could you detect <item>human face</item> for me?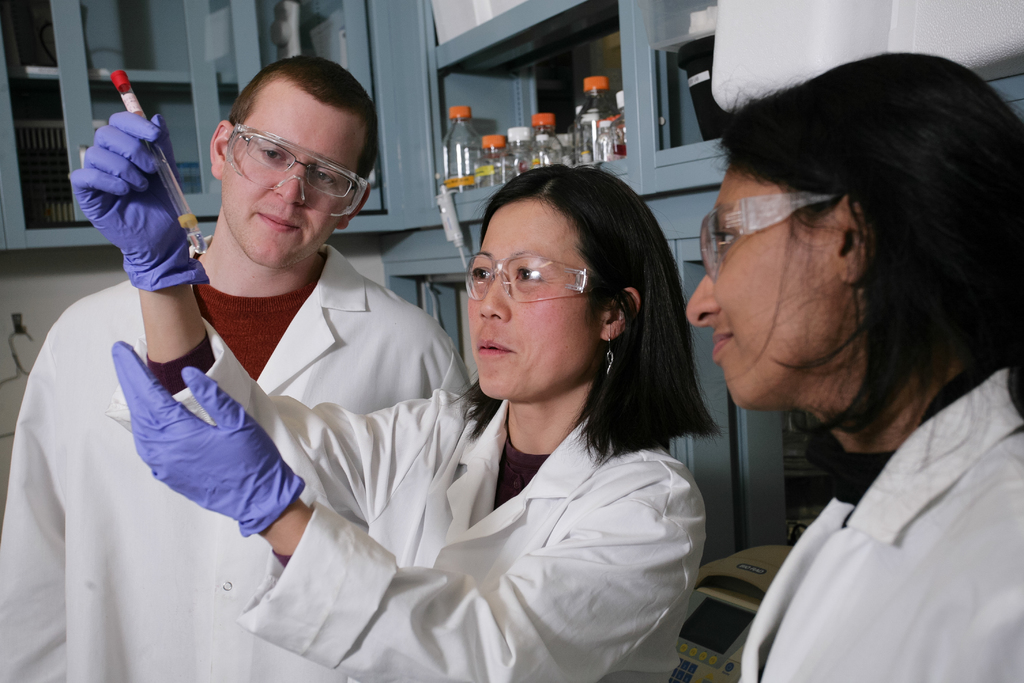
Detection result: {"left": 689, "top": 163, "right": 843, "bottom": 410}.
